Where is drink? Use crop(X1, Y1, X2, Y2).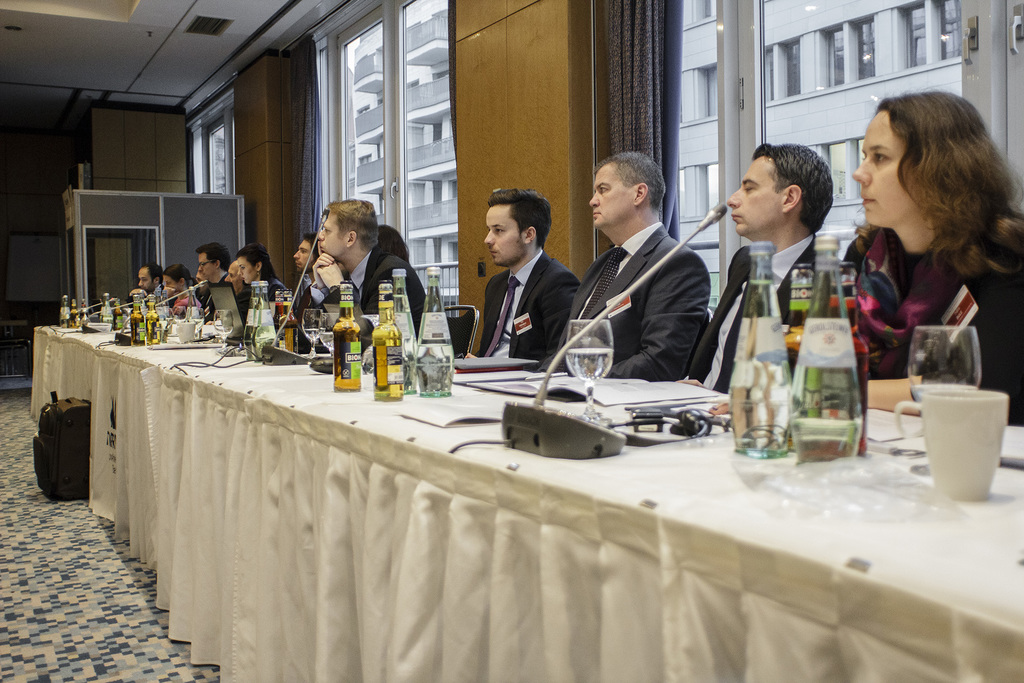
crop(835, 288, 868, 409).
